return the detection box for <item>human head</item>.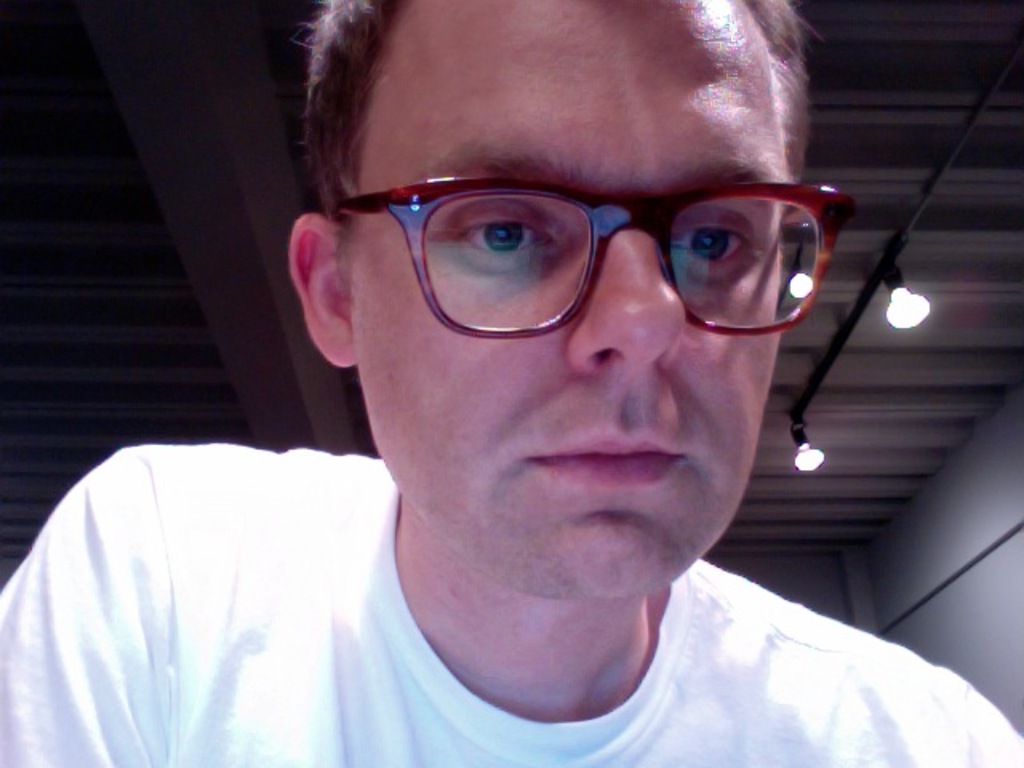
216,24,845,626.
